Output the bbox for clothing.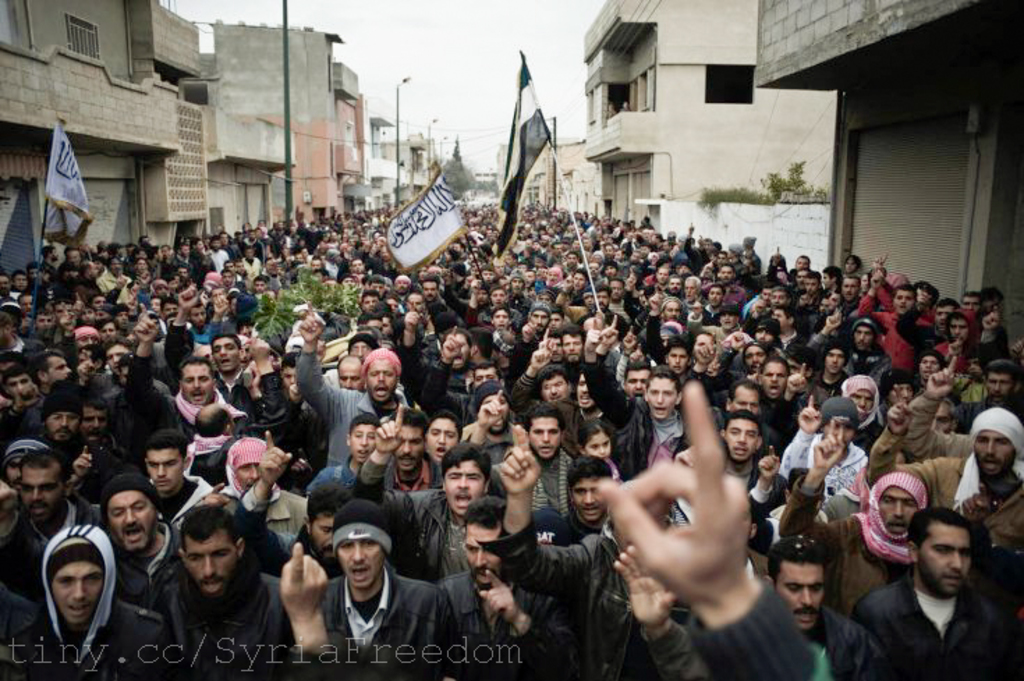
(left=850, top=288, right=926, bottom=390).
